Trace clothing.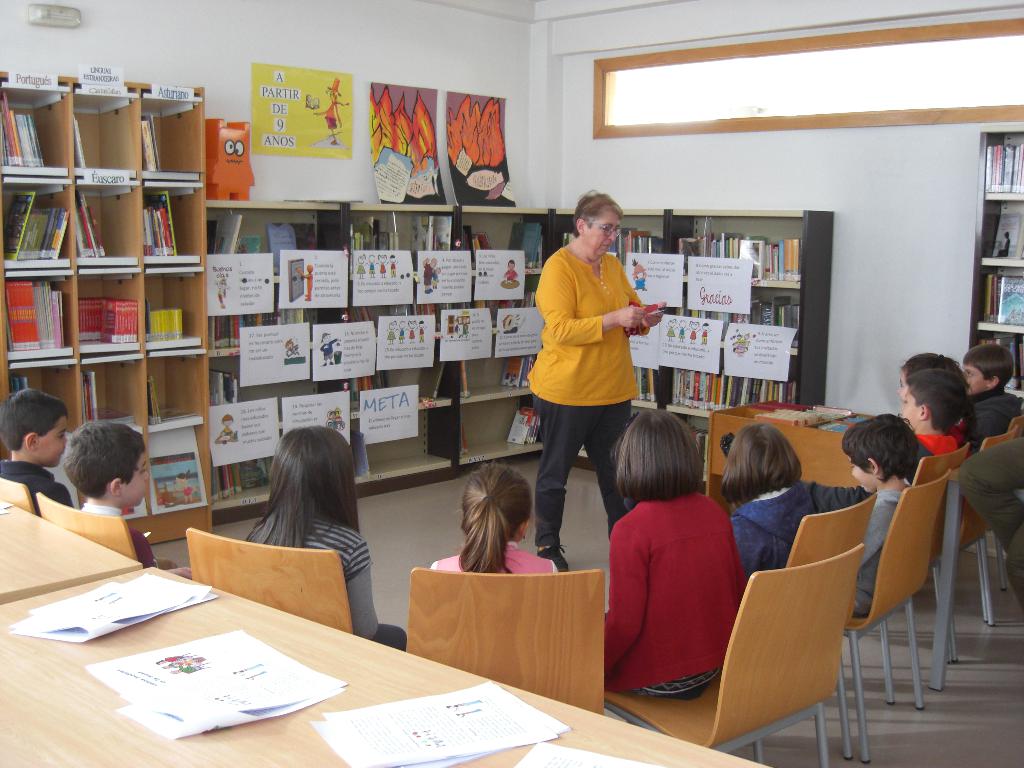
Traced to [x1=975, y1=388, x2=1023, y2=454].
